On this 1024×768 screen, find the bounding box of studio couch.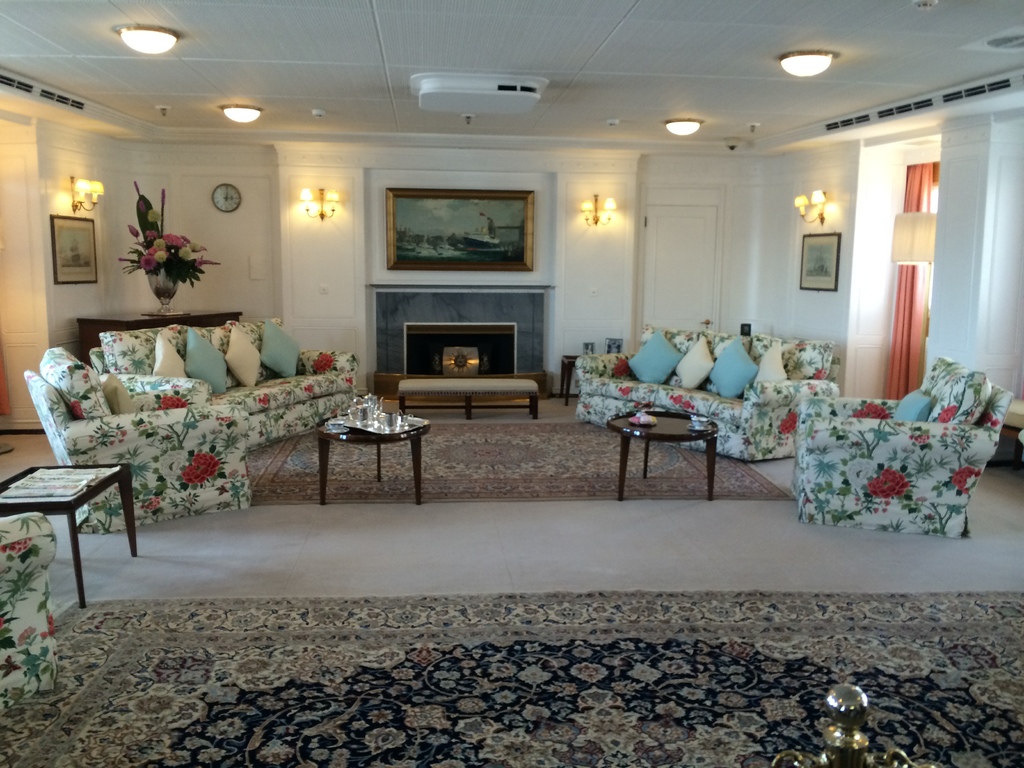
Bounding box: locate(795, 351, 1012, 543).
